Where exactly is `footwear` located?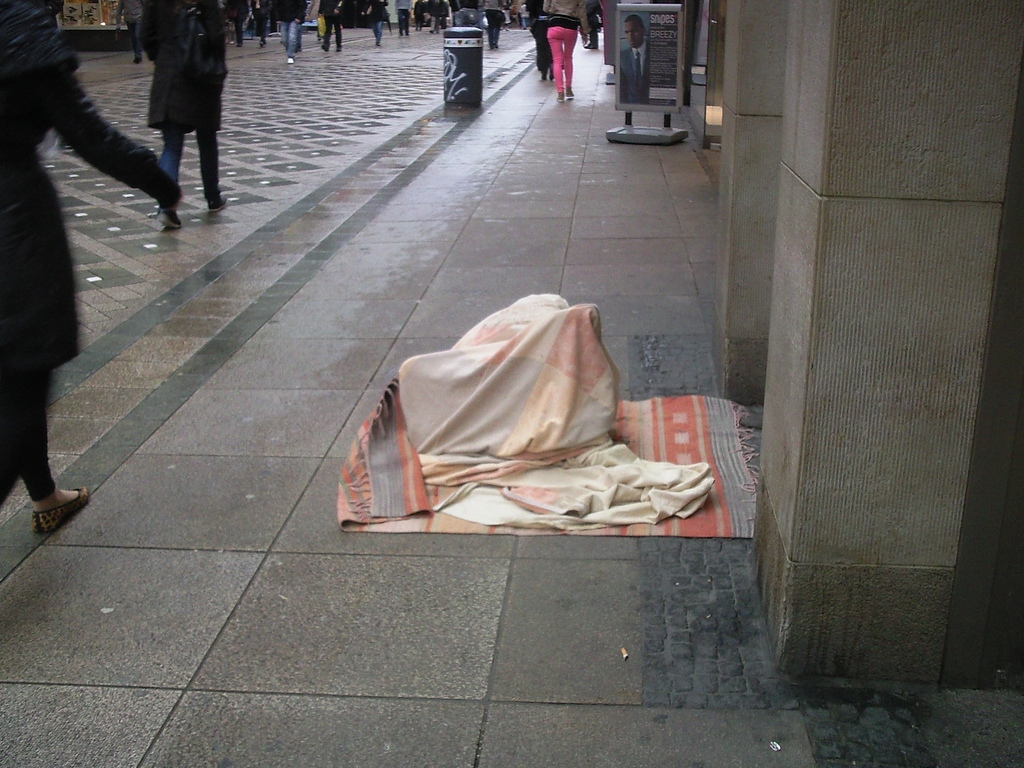
Its bounding box is l=209, t=196, r=223, b=216.
